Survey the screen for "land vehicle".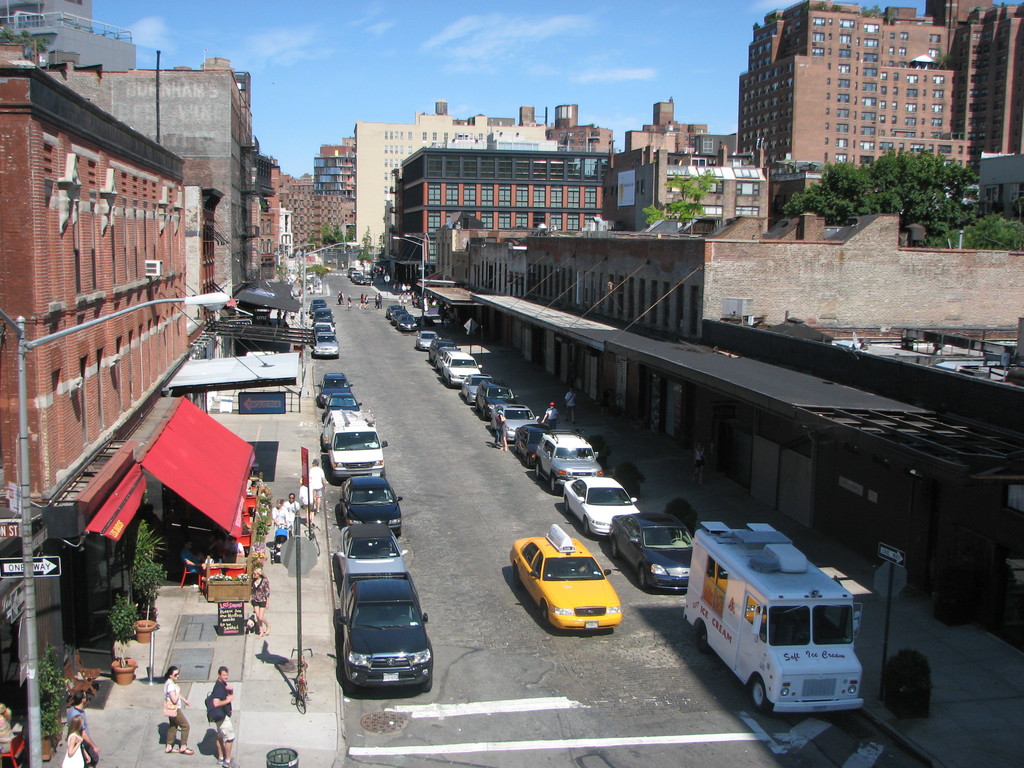
Survey found: box(314, 333, 336, 353).
